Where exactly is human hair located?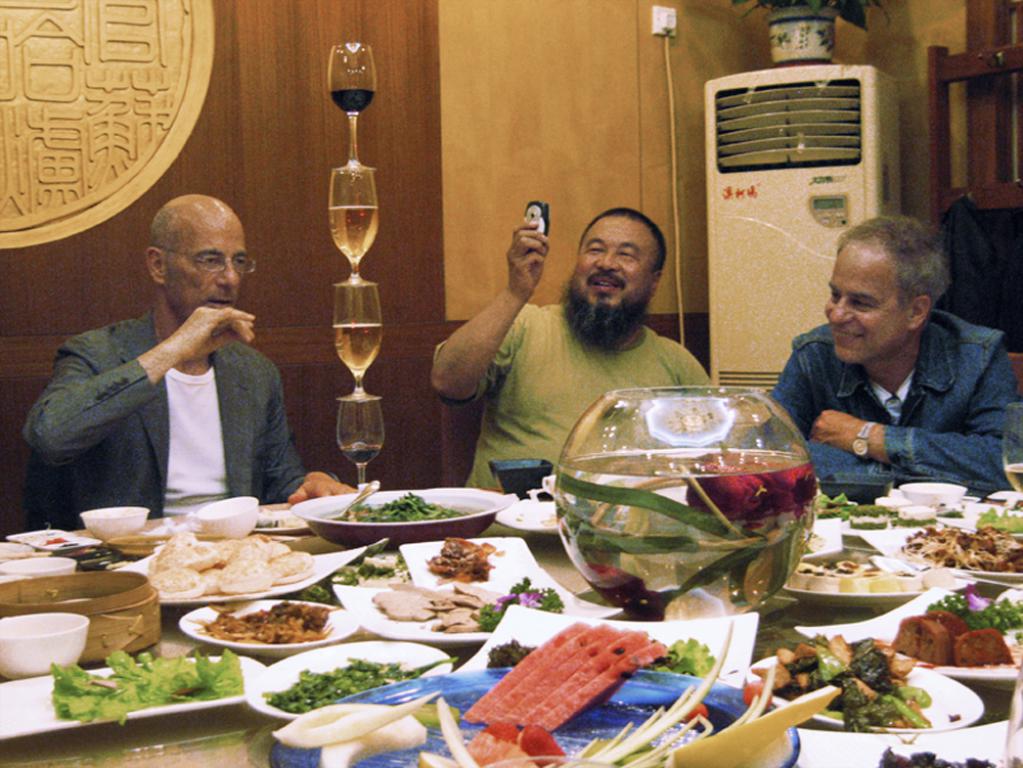
Its bounding box is (left=579, top=205, right=668, bottom=271).
